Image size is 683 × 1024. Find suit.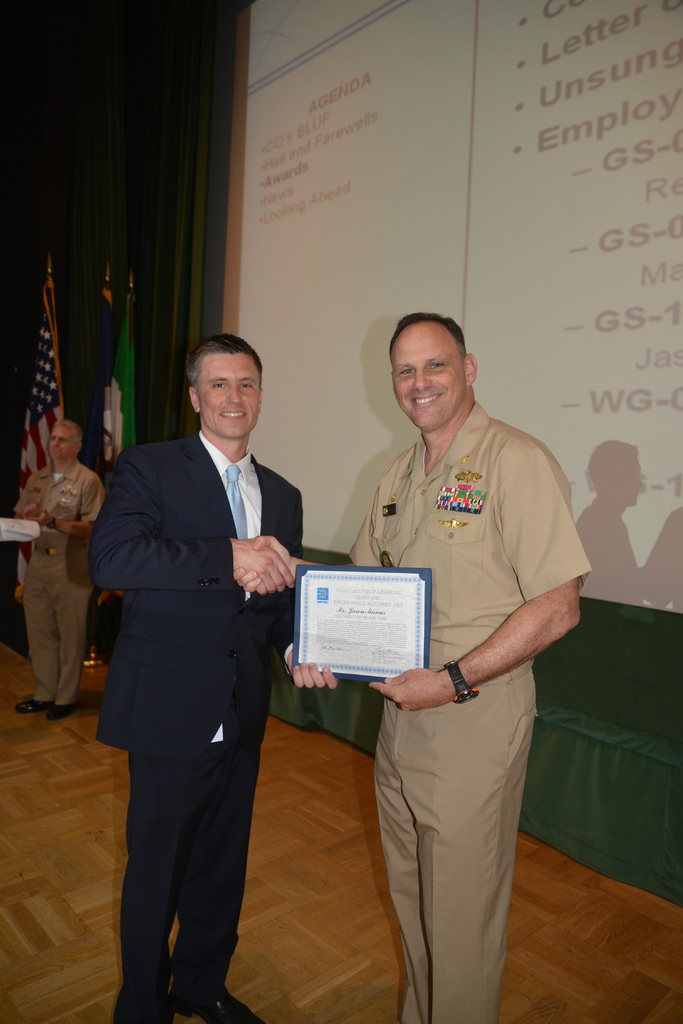
97:326:305:1023.
